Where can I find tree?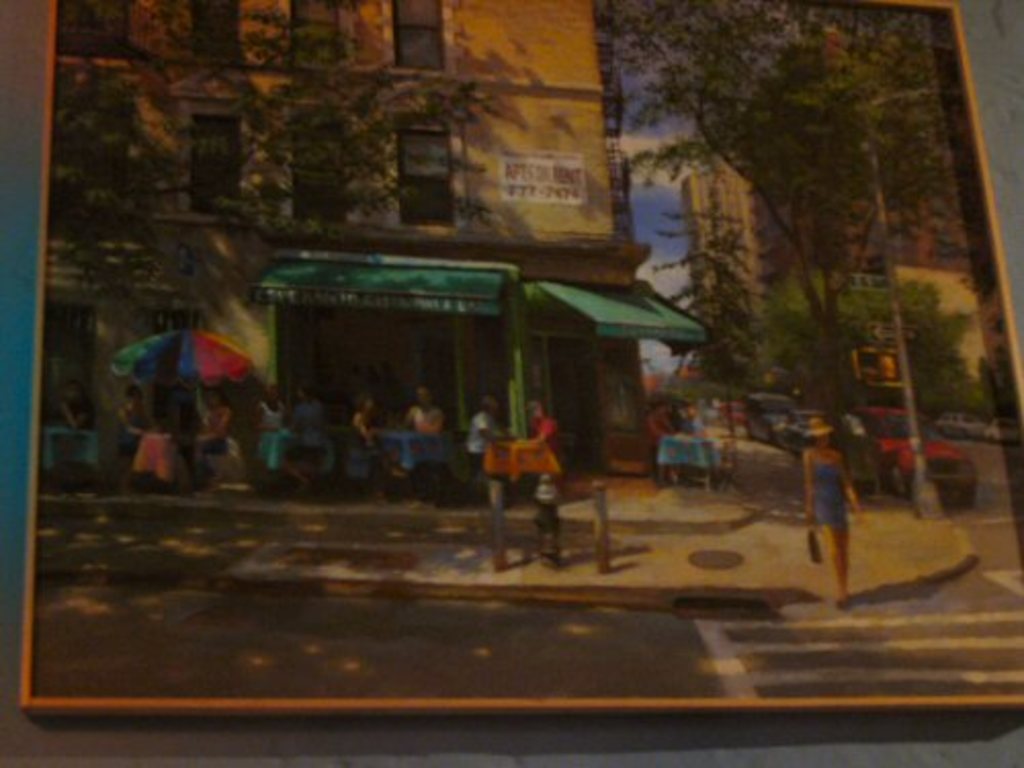
You can find it at 51/2/477/338.
